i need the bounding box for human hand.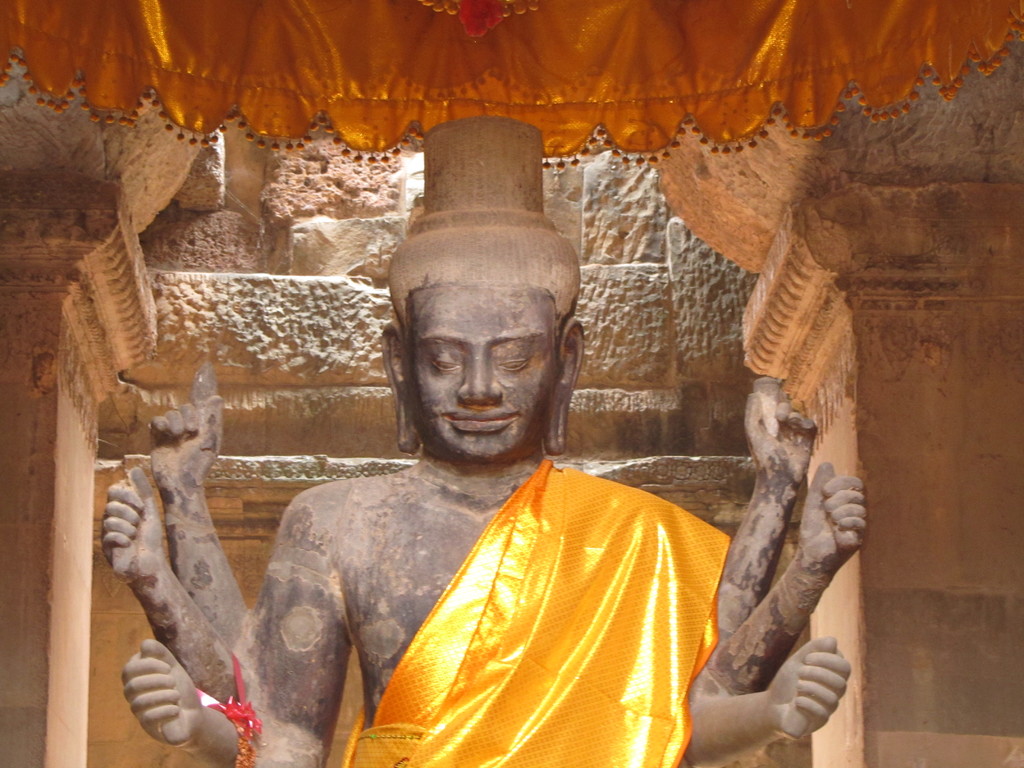
Here it is: <region>743, 392, 819, 492</region>.
